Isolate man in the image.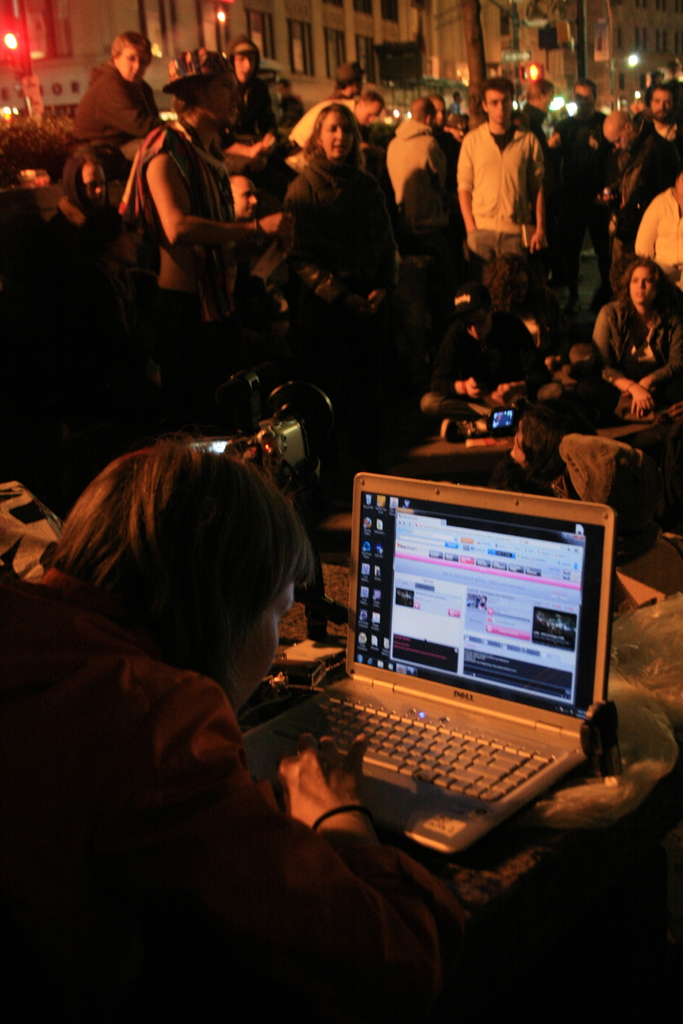
Isolated region: region(351, 92, 384, 149).
